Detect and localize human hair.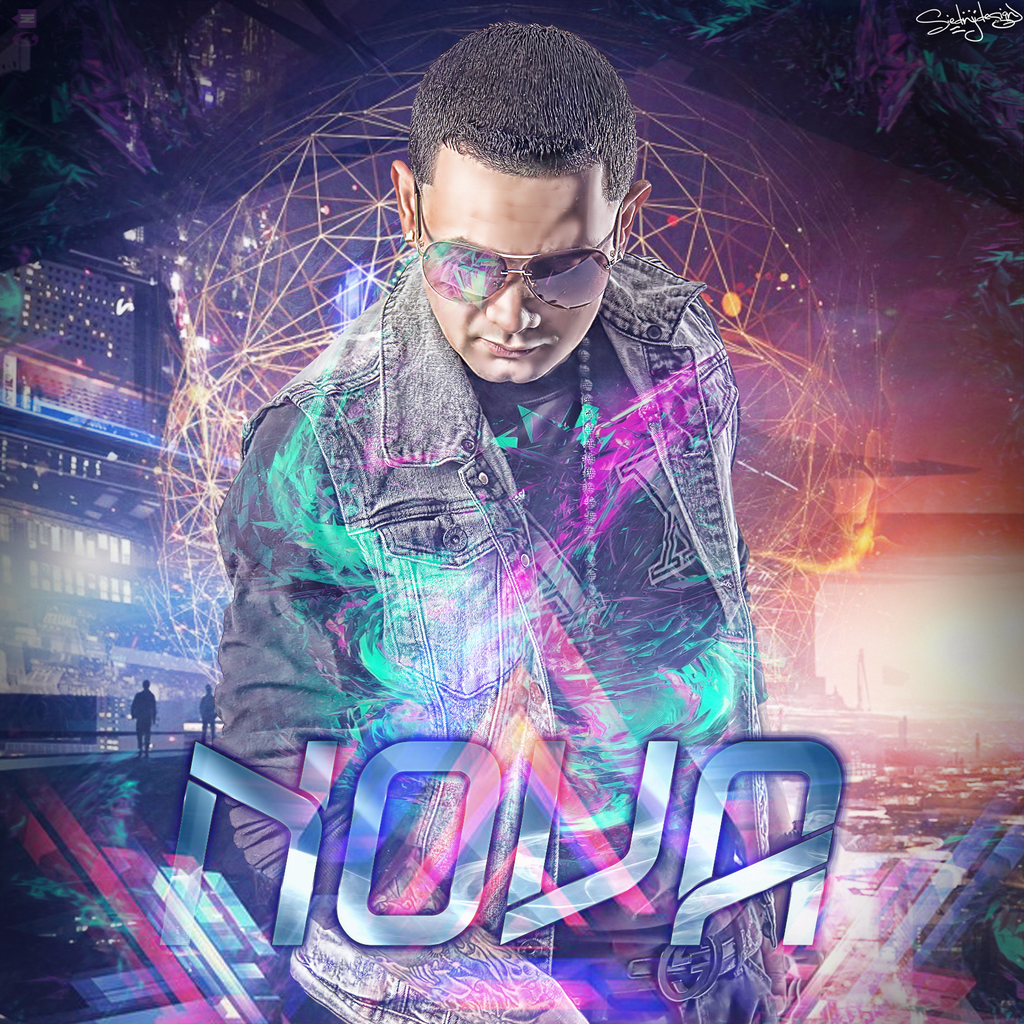
Localized at region(394, 33, 646, 247).
